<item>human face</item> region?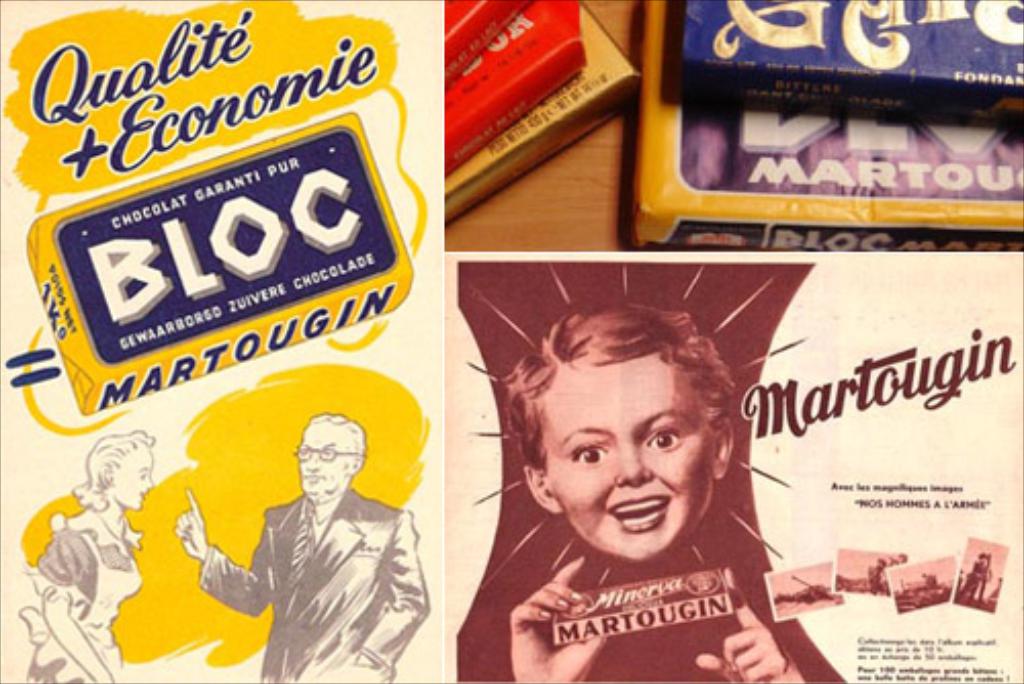
l=106, t=444, r=152, b=510
